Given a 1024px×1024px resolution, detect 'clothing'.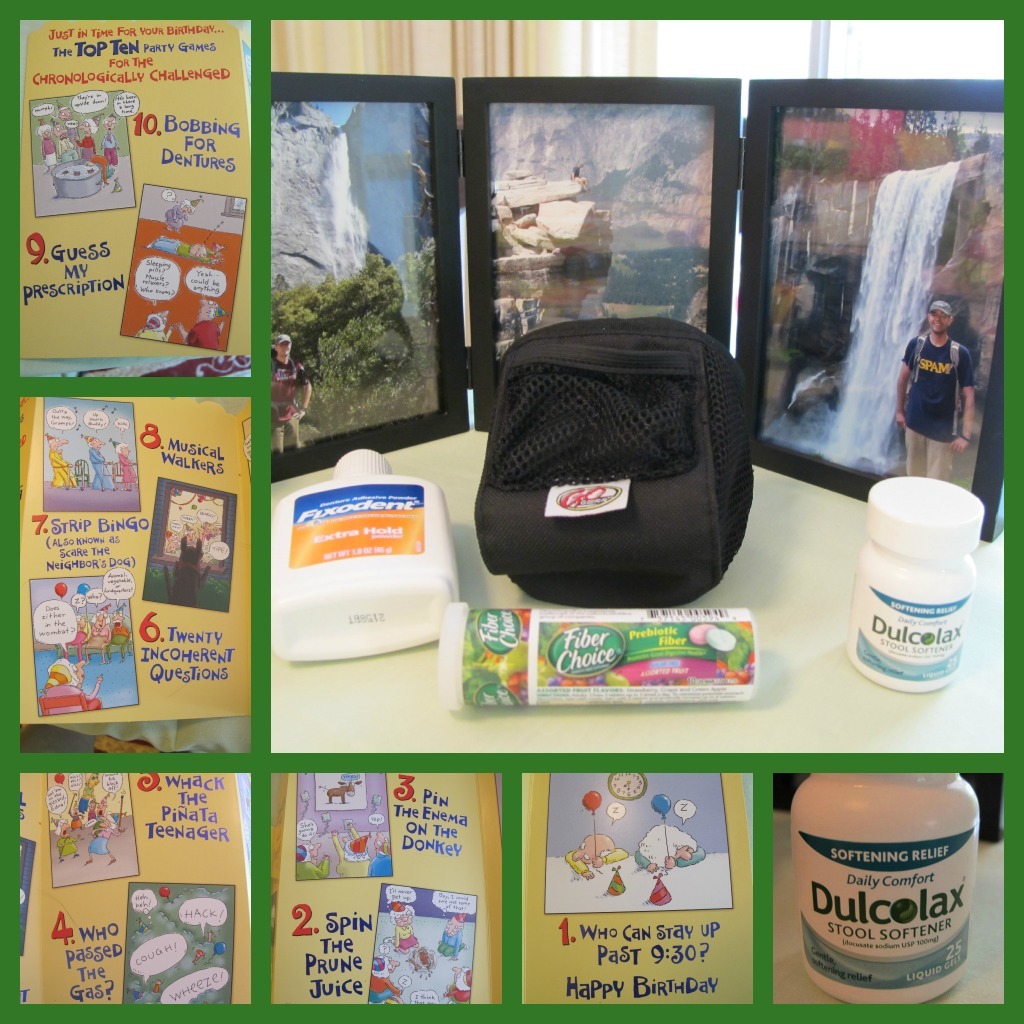
BBox(86, 625, 114, 647).
